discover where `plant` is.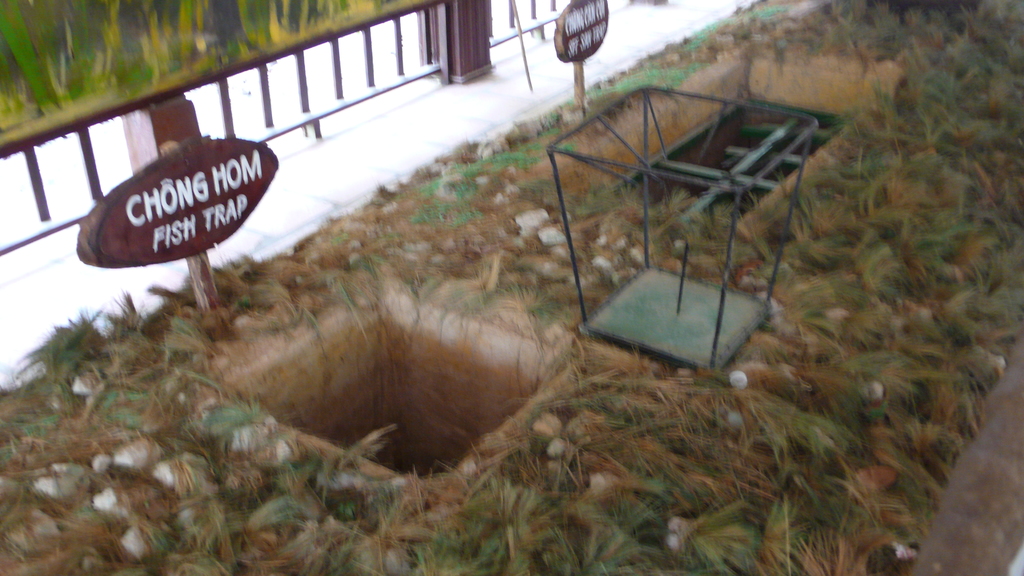
Discovered at (left=436, top=150, right=475, bottom=198).
